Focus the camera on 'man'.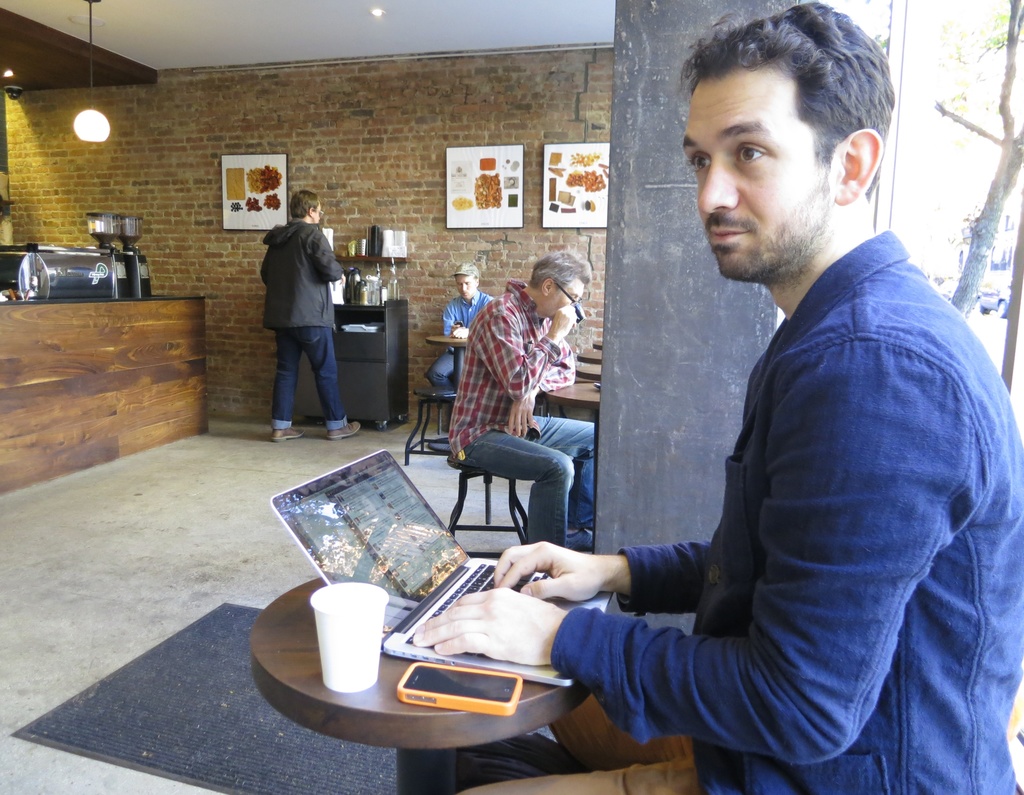
Focus region: <bbox>452, 247, 598, 545</bbox>.
